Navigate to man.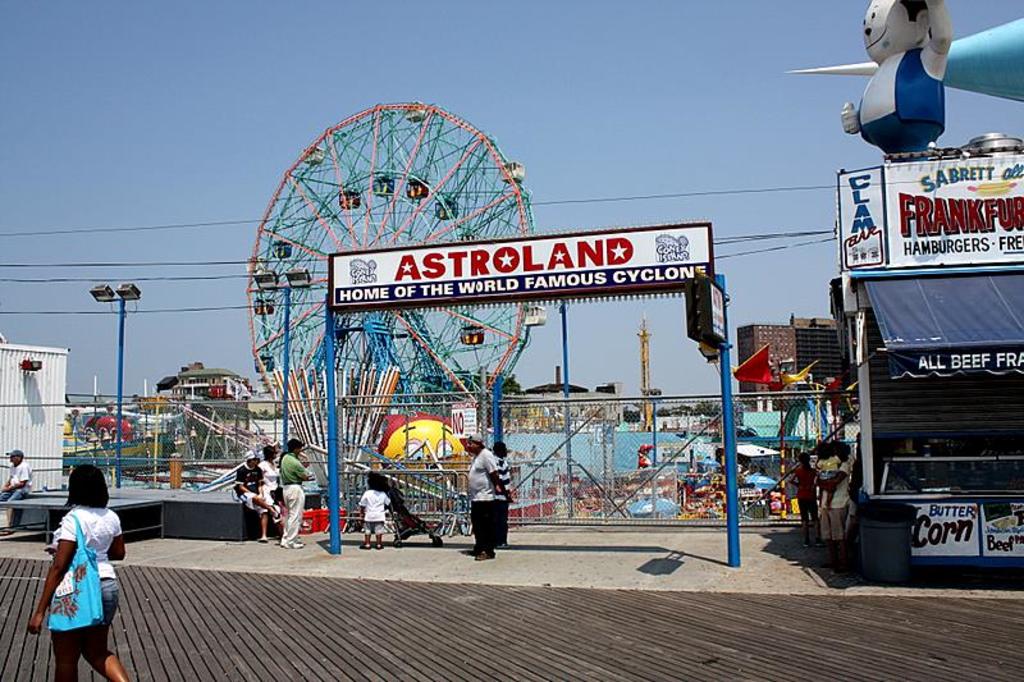
Navigation target: rect(0, 448, 32, 540).
